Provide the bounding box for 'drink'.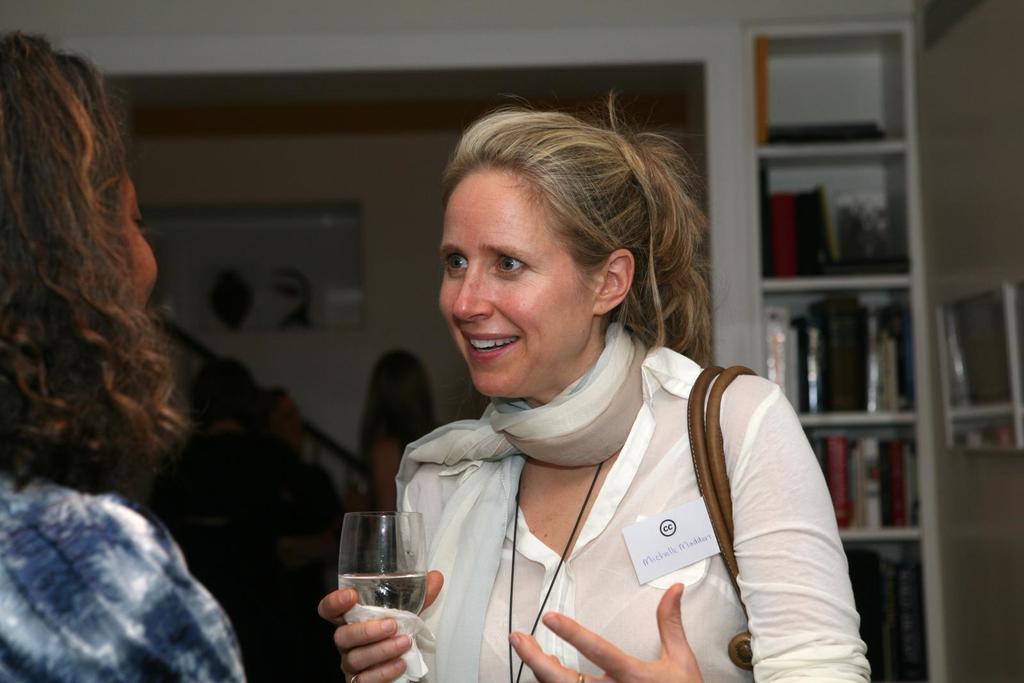
select_region(330, 531, 434, 661).
